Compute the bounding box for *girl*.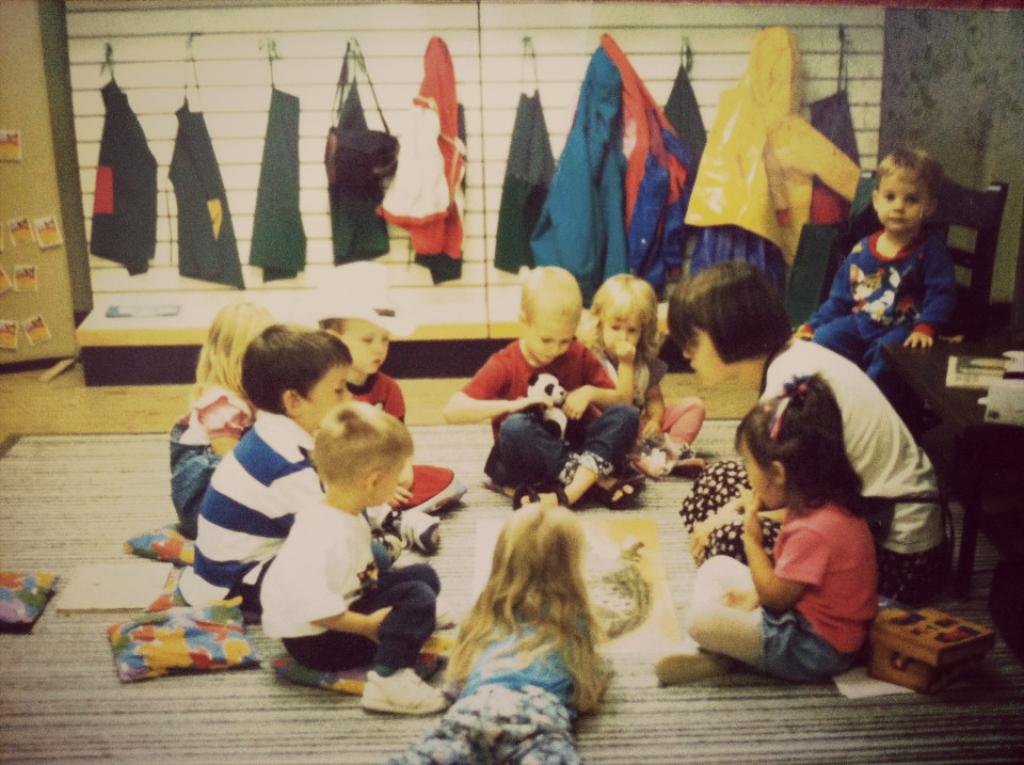
[581, 276, 705, 479].
